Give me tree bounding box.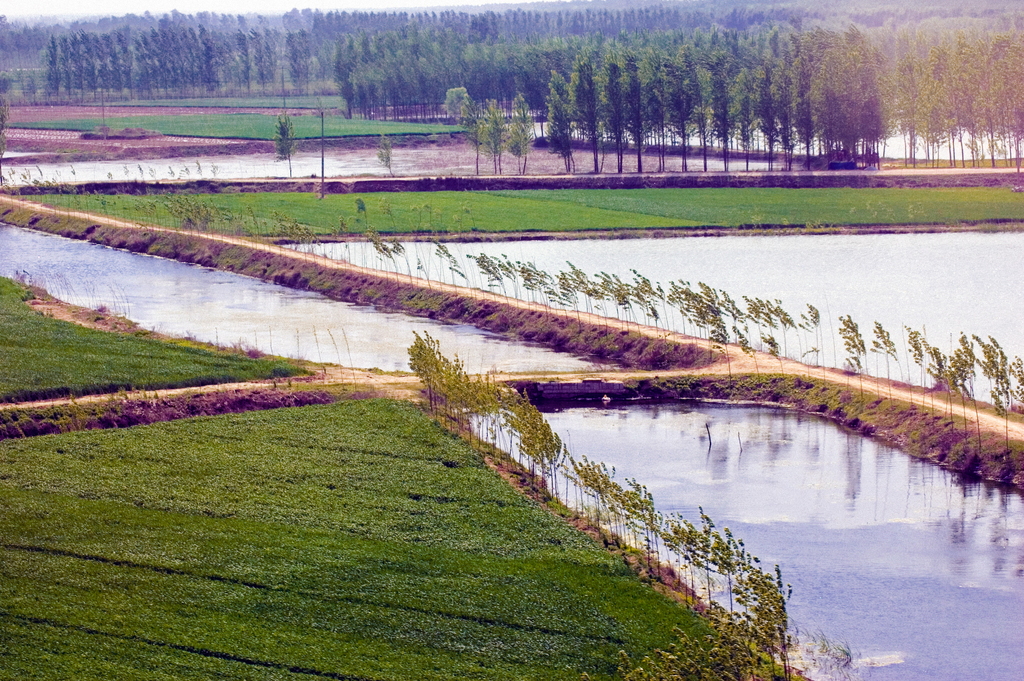
Rect(620, 6, 650, 31).
